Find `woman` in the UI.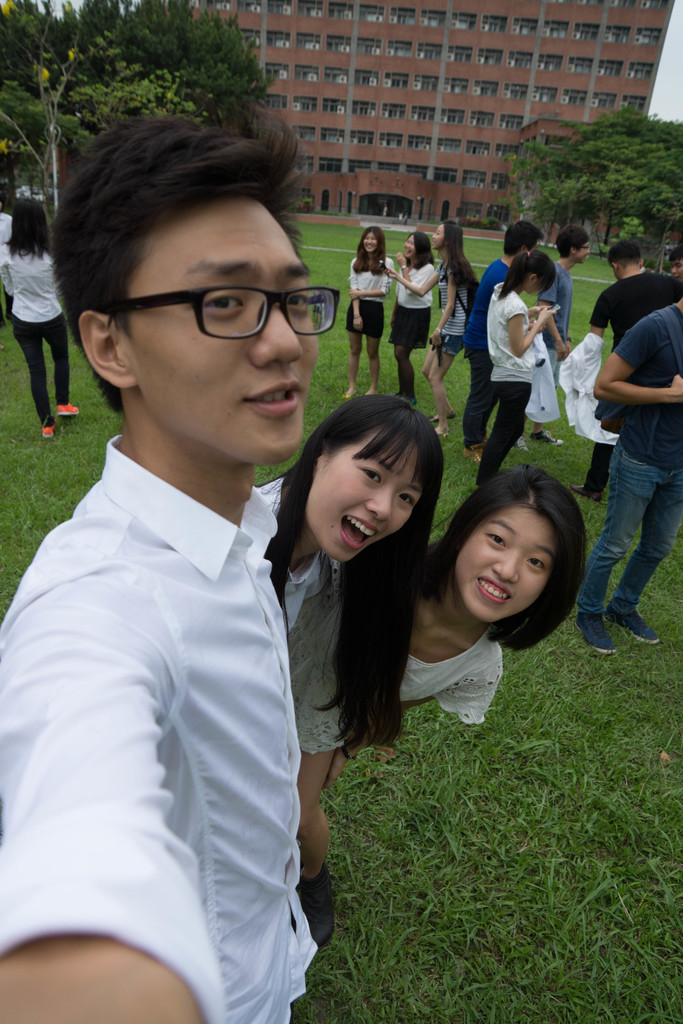
UI element at bbox=[0, 197, 91, 440].
